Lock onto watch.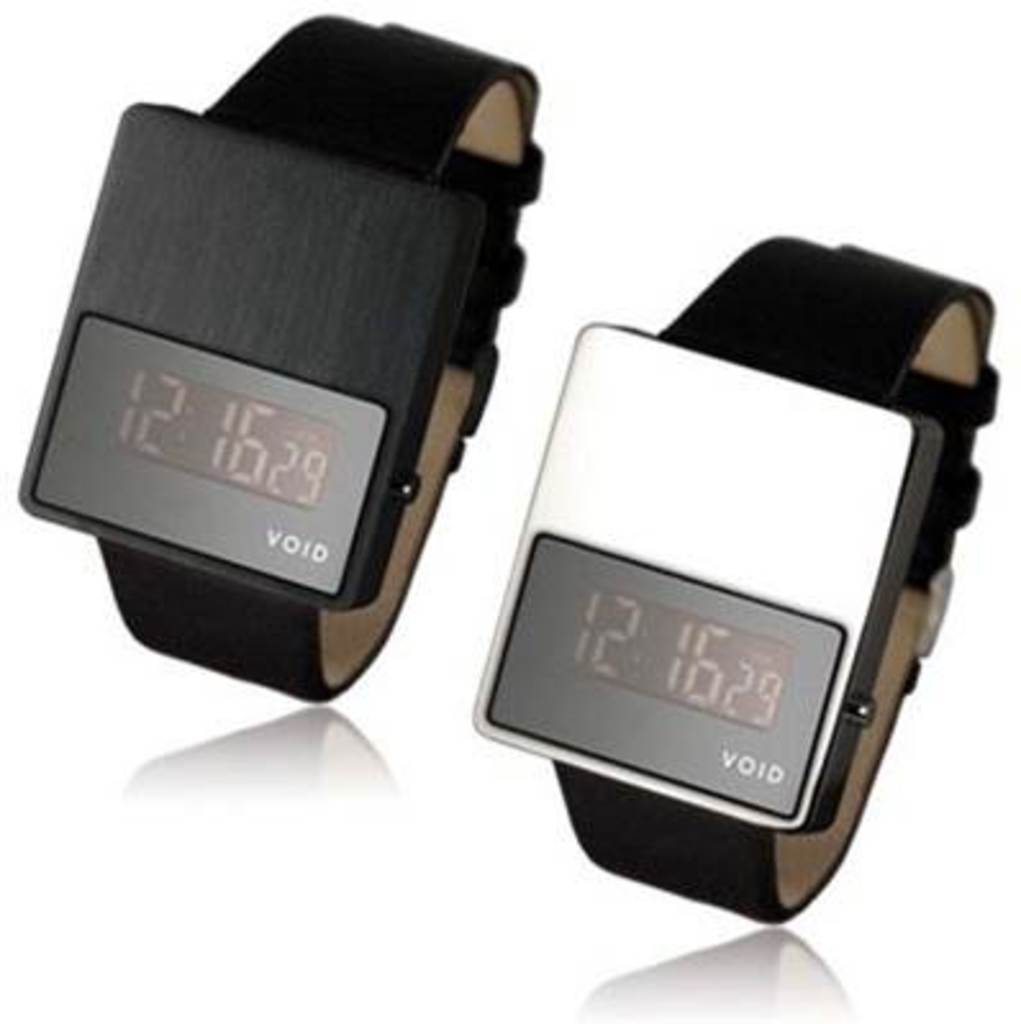
Locked: [left=446, top=226, right=1006, bottom=924].
